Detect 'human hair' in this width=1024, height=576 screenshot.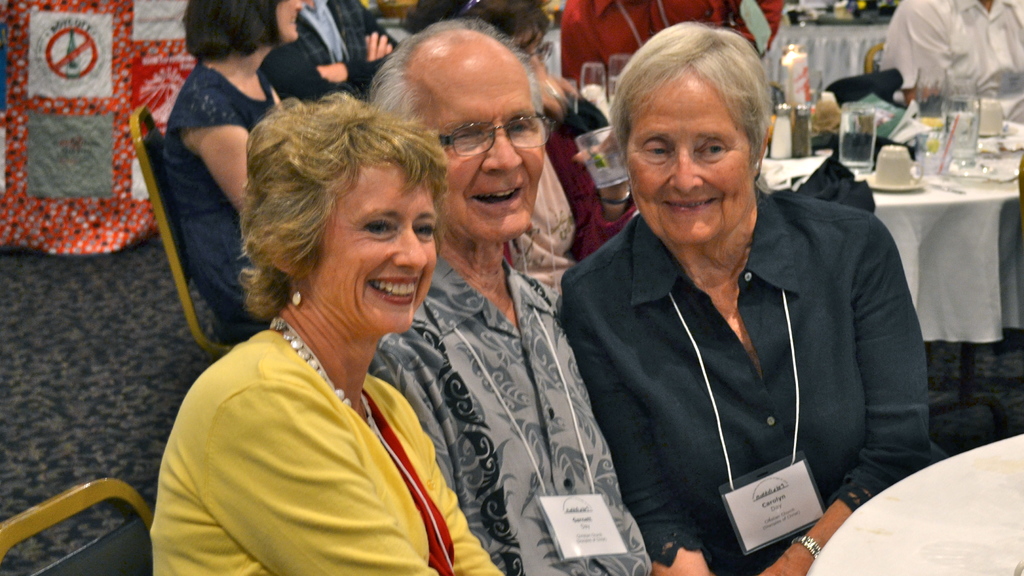
Detection: x1=372, y1=19, x2=544, y2=143.
